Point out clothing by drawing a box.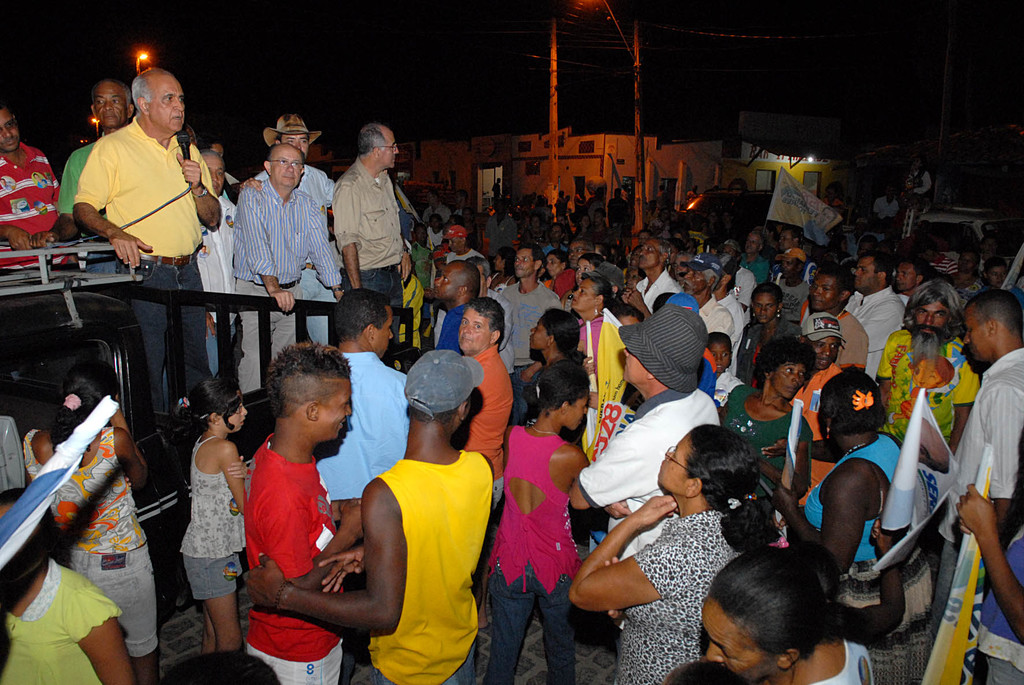
<box>486,216,517,254</box>.
